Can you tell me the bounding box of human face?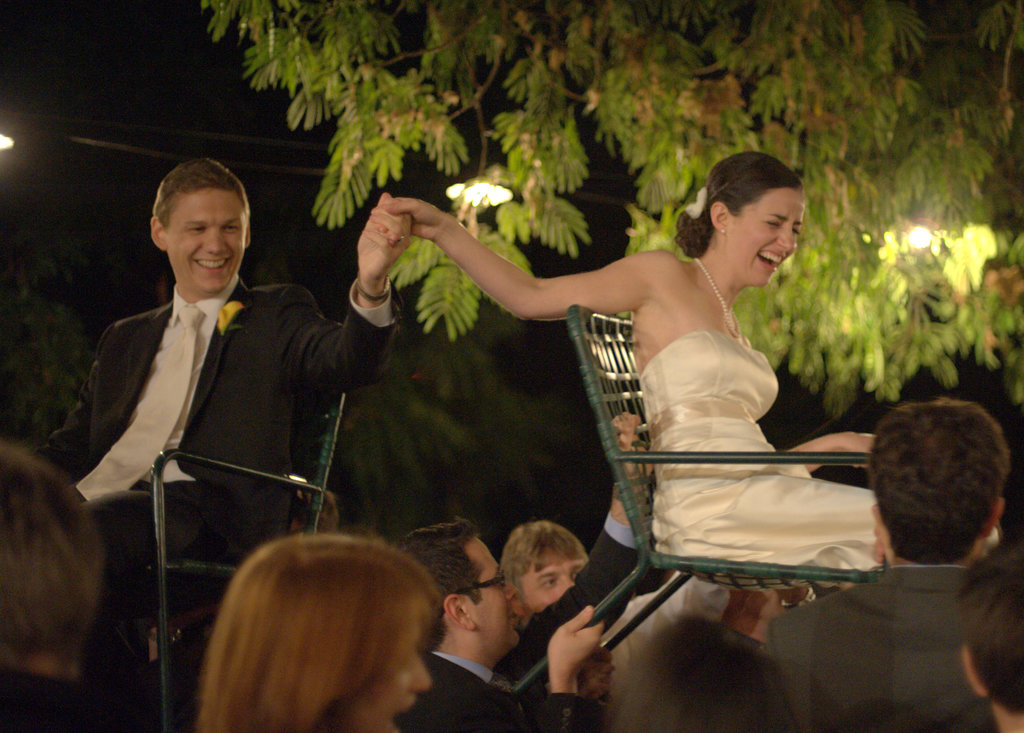
bbox=(171, 186, 246, 290).
